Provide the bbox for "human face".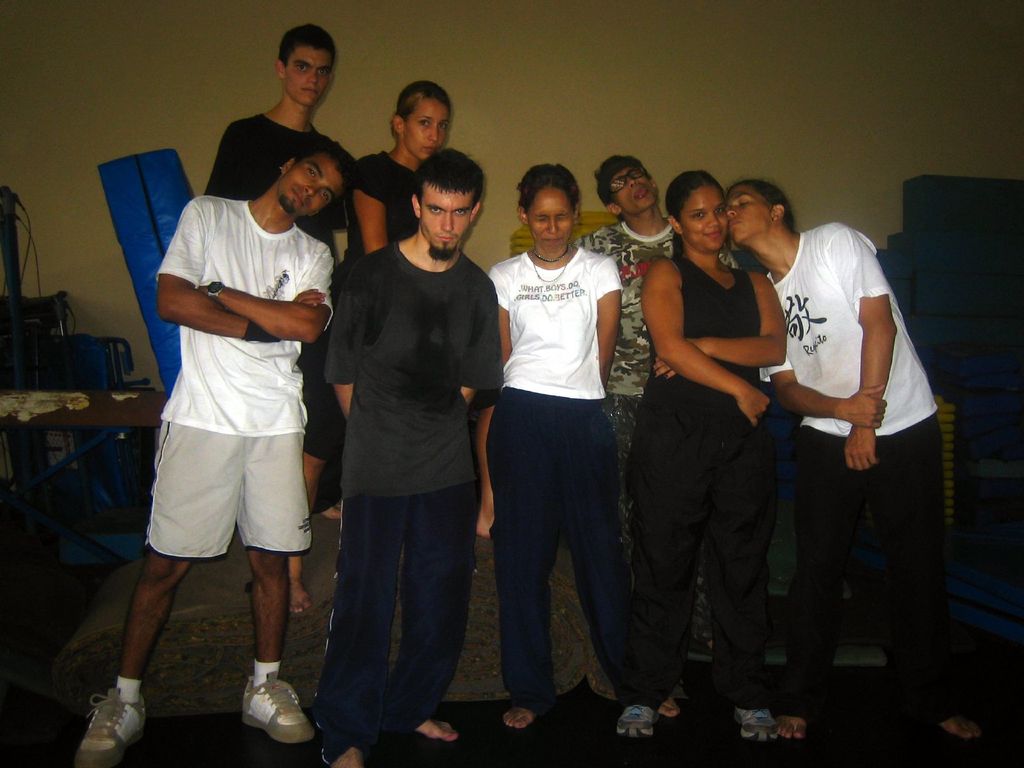
region(529, 189, 573, 250).
